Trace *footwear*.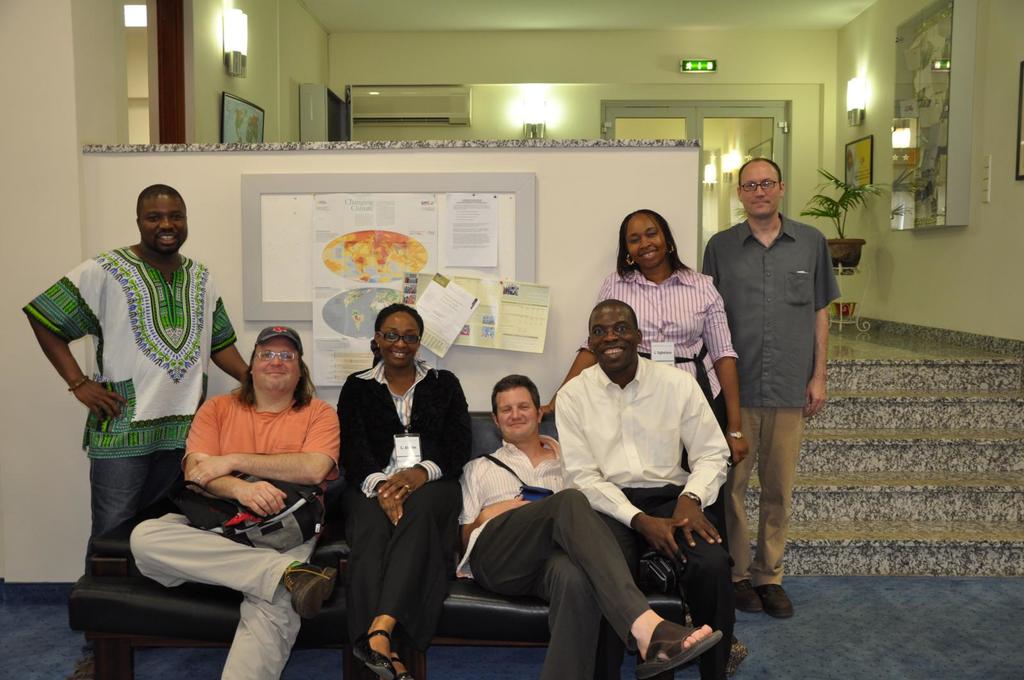
Traced to crop(69, 644, 133, 679).
